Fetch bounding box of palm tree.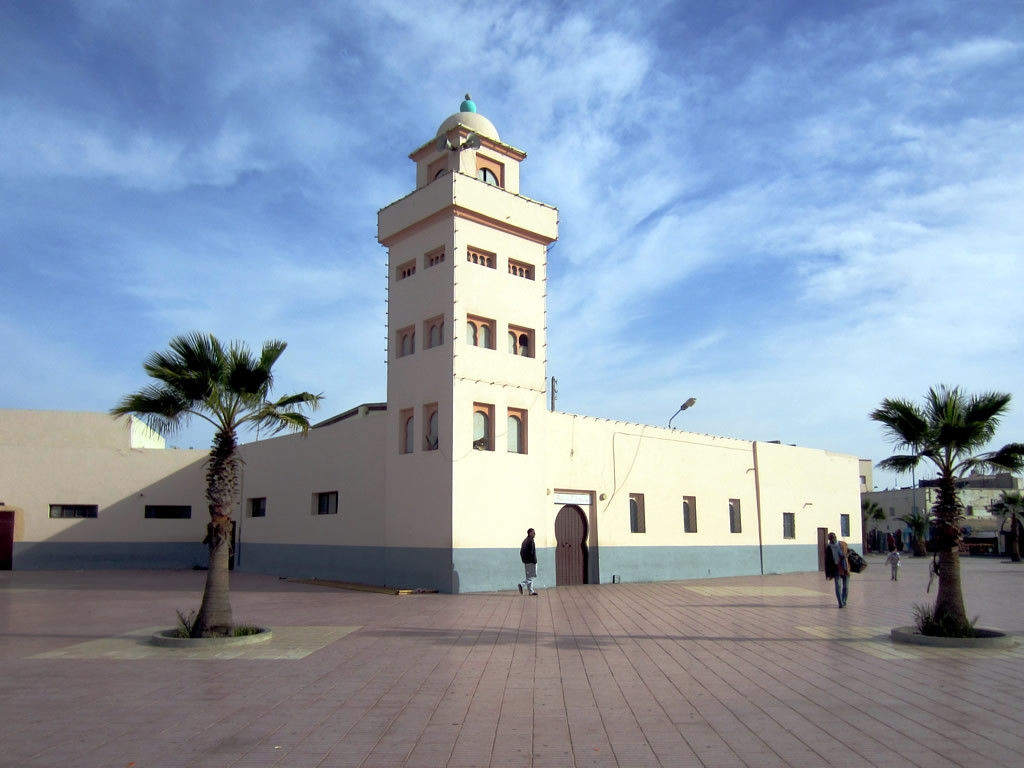
Bbox: 876, 389, 992, 625.
